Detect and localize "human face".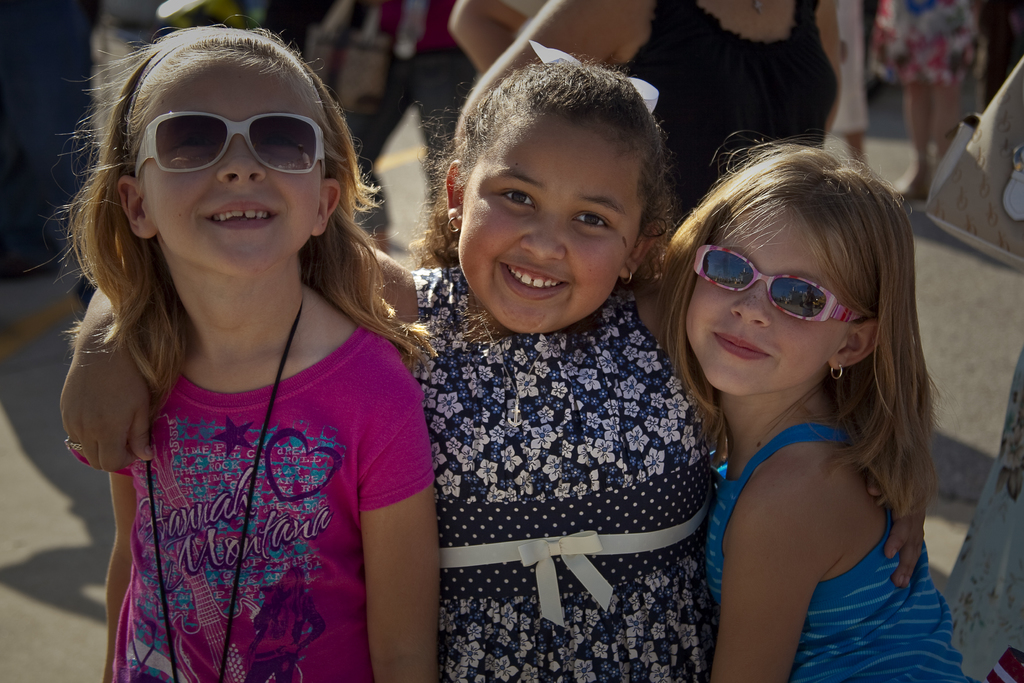
Localized at detection(458, 113, 646, 333).
